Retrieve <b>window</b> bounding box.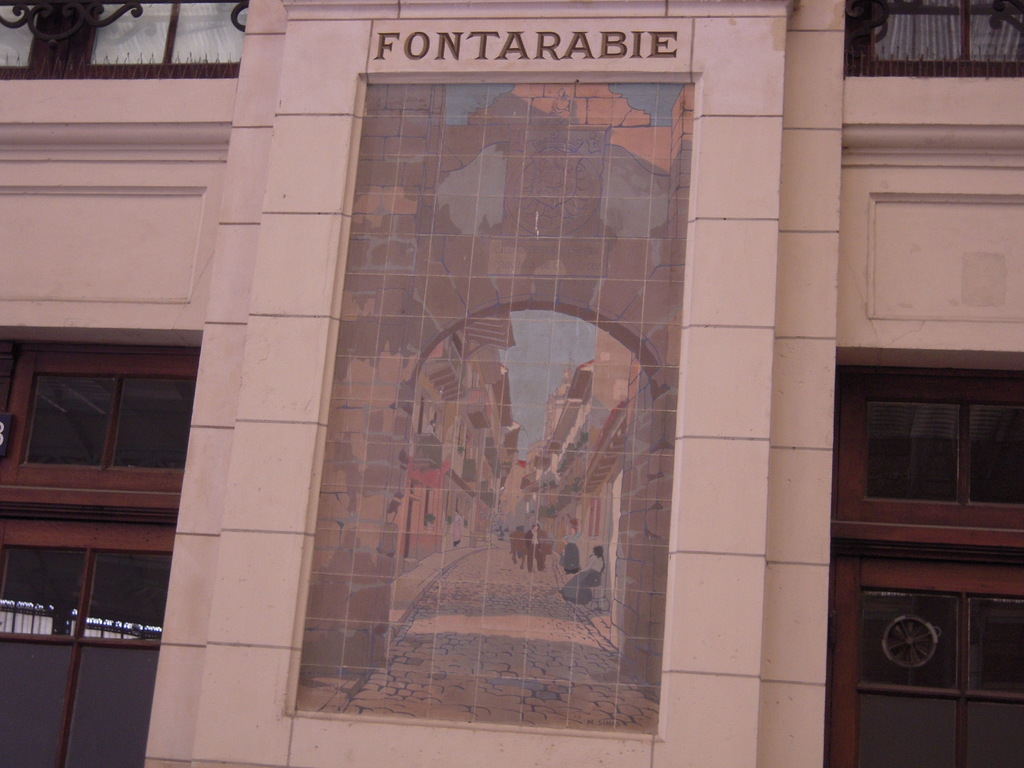
Bounding box: (833, 360, 1023, 764).
